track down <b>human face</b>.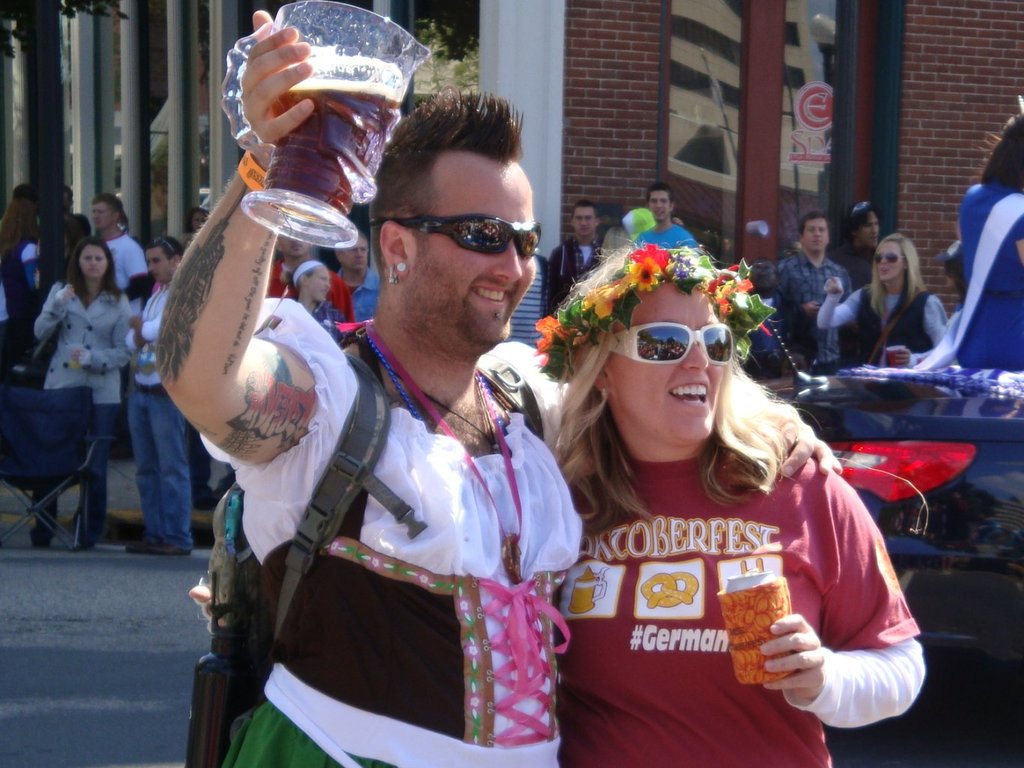
Tracked to [left=806, top=218, right=828, bottom=249].
